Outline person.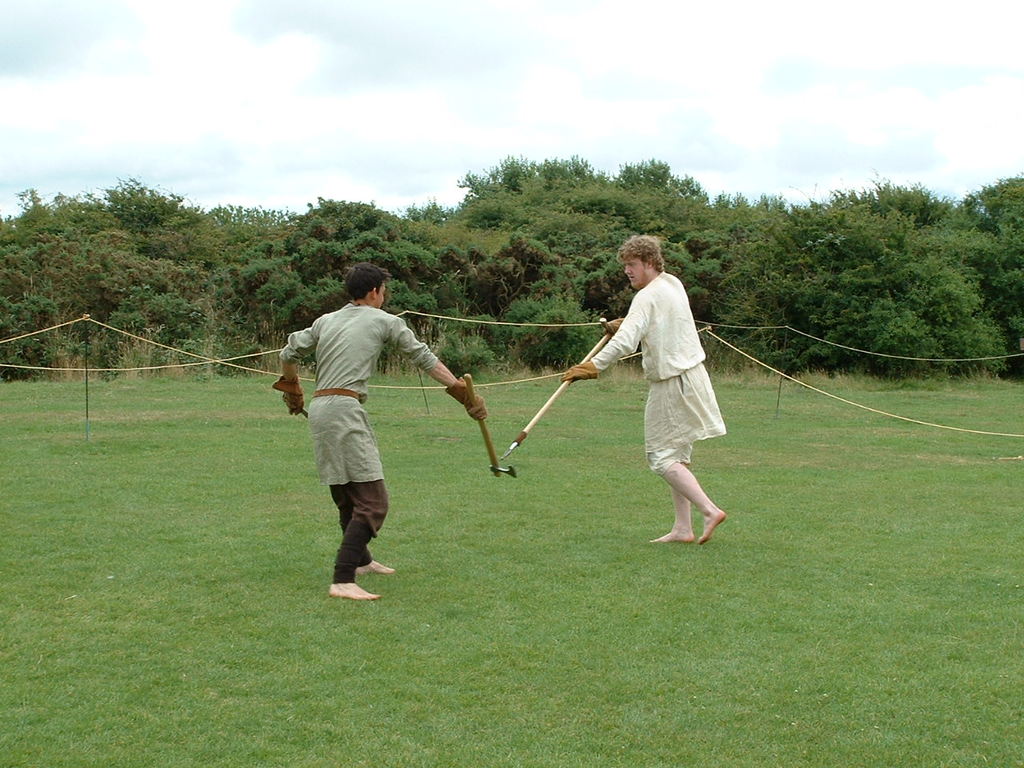
Outline: 274/262/483/604.
